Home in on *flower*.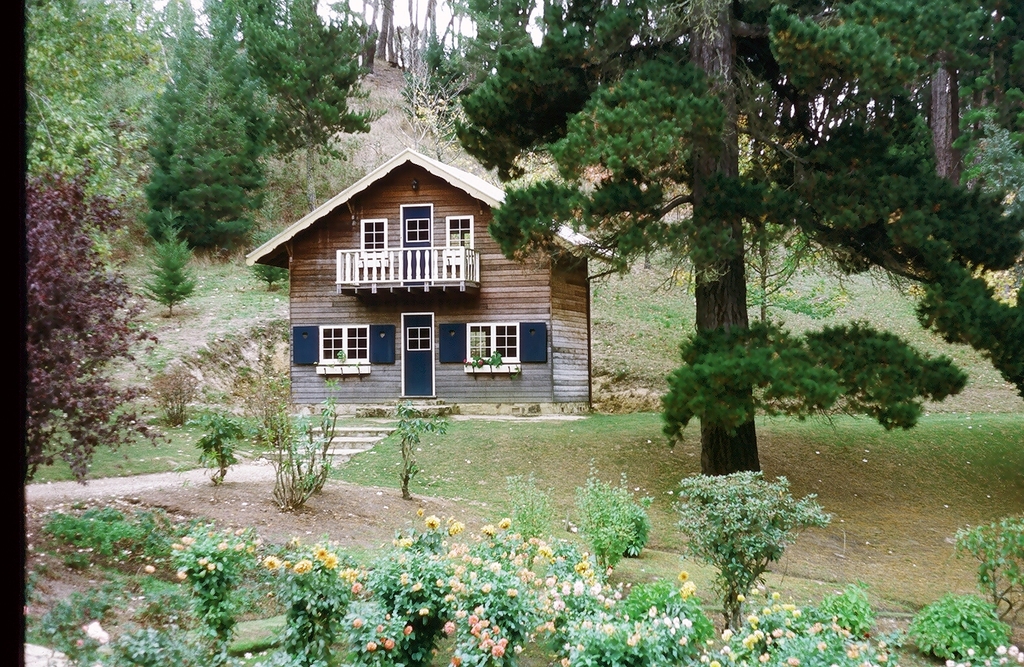
Homed in at x1=416, y1=505, x2=426, y2=517.
